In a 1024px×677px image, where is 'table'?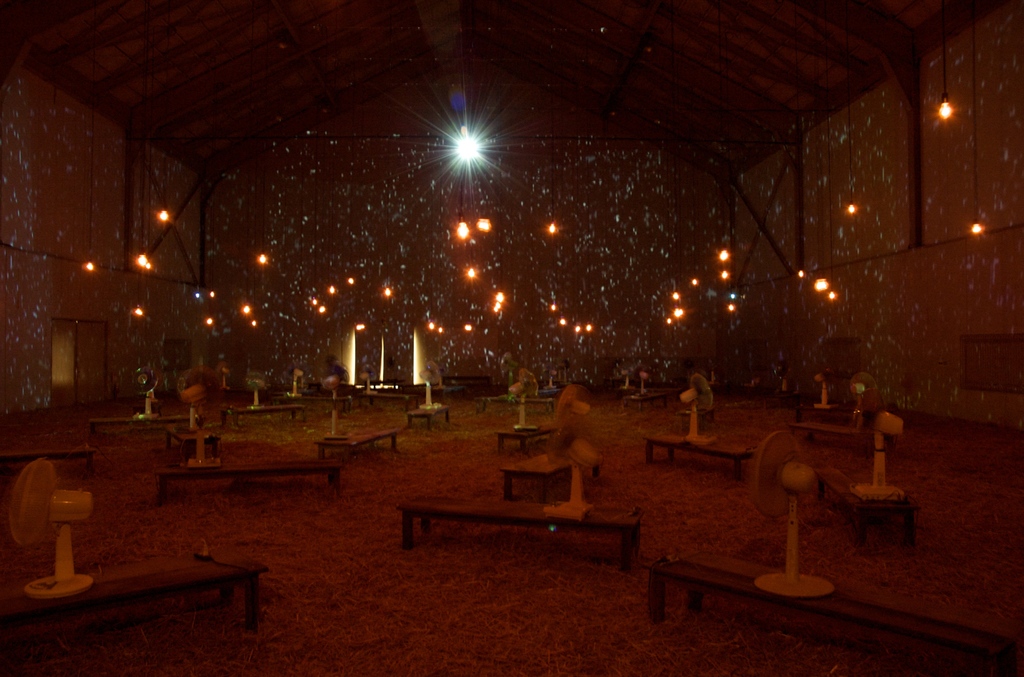
[x1=647, y1=544, x2=1023, y2=676].
